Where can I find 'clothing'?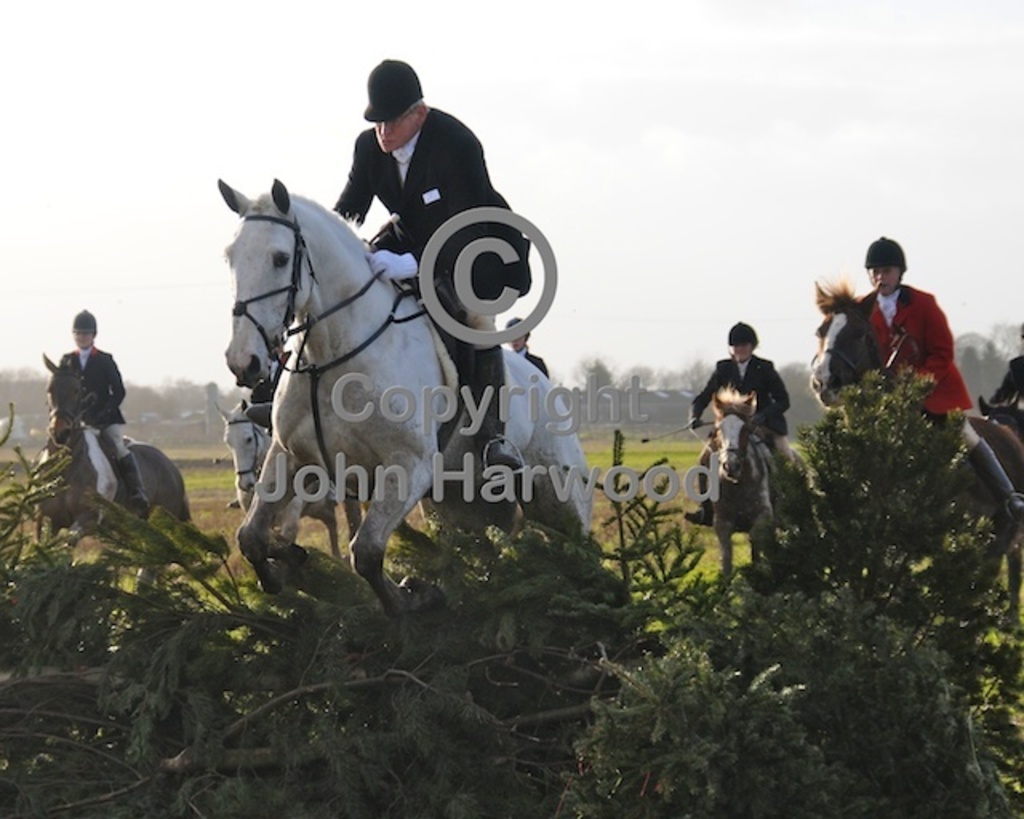
You can find it at (left=317, top=109, right=528, bottom=445).
